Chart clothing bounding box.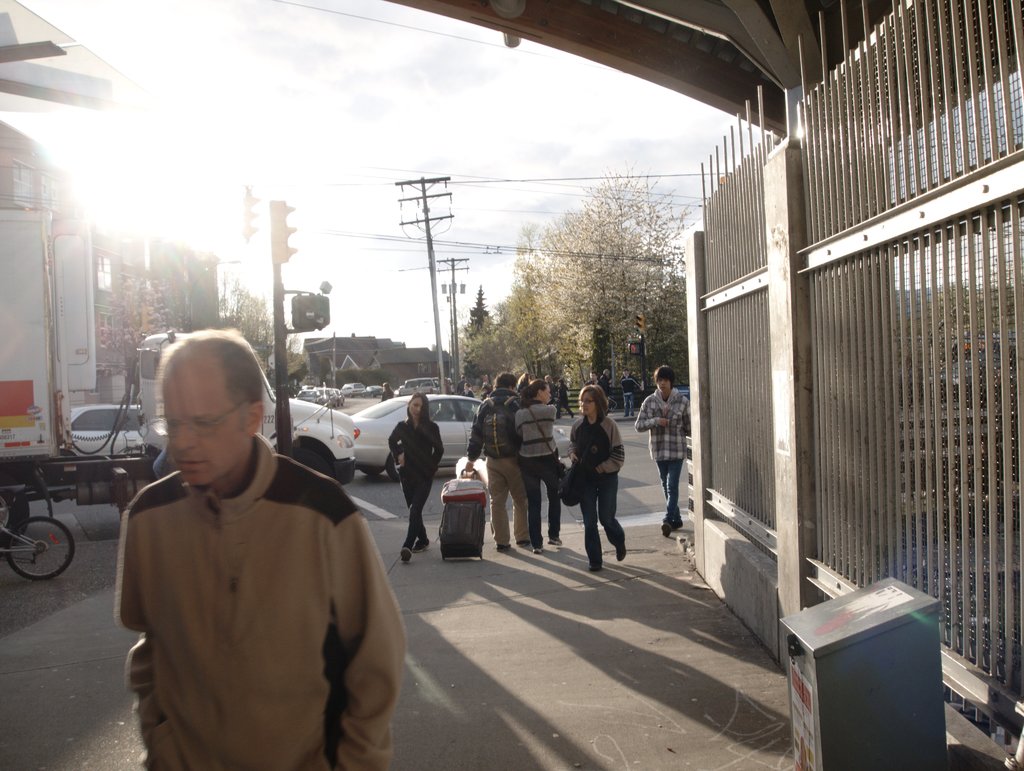
Charted: (108,330,410,770).
